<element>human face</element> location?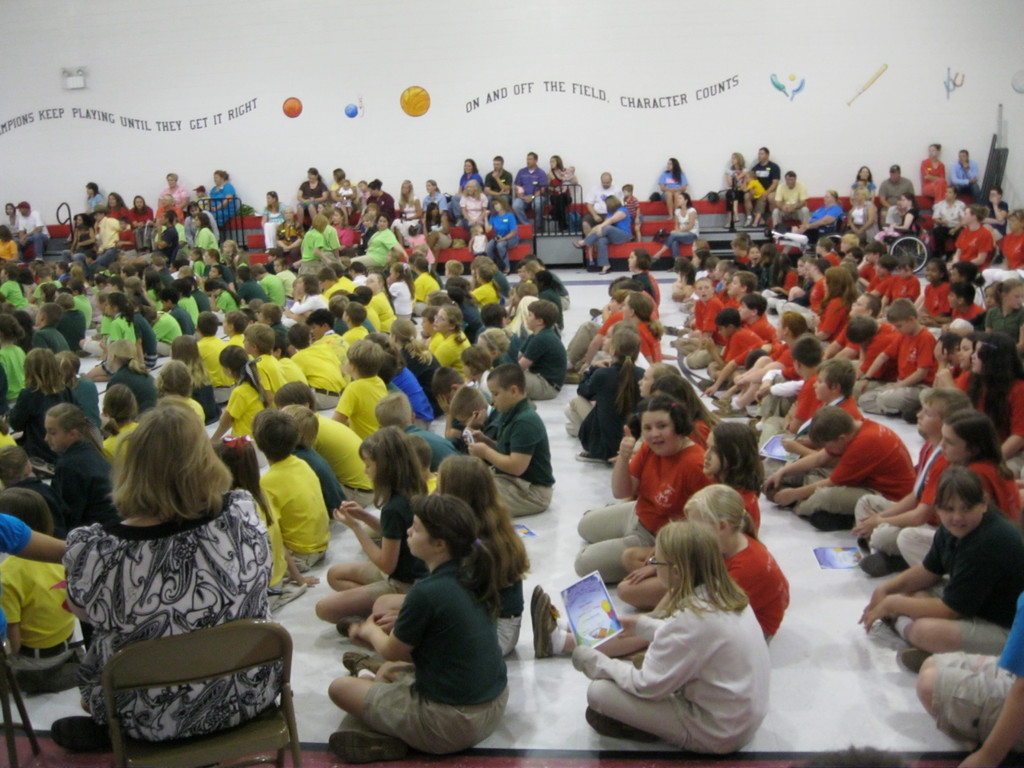
bbox(788, 179, 799, 187)
